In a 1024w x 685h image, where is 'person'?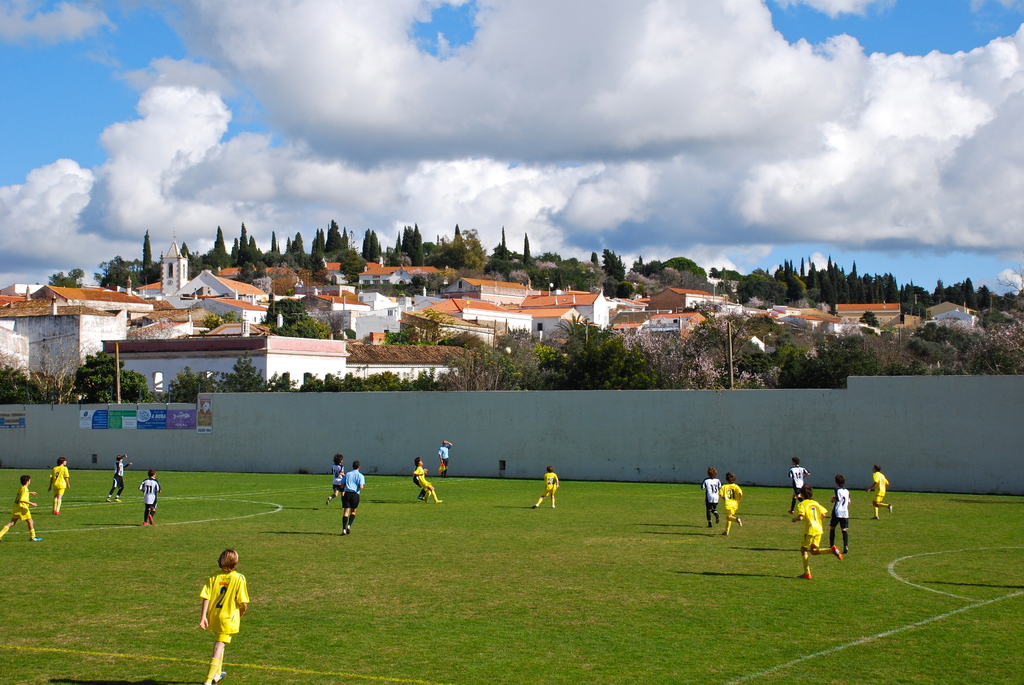
bbox=(340, 462, 362, 532).
